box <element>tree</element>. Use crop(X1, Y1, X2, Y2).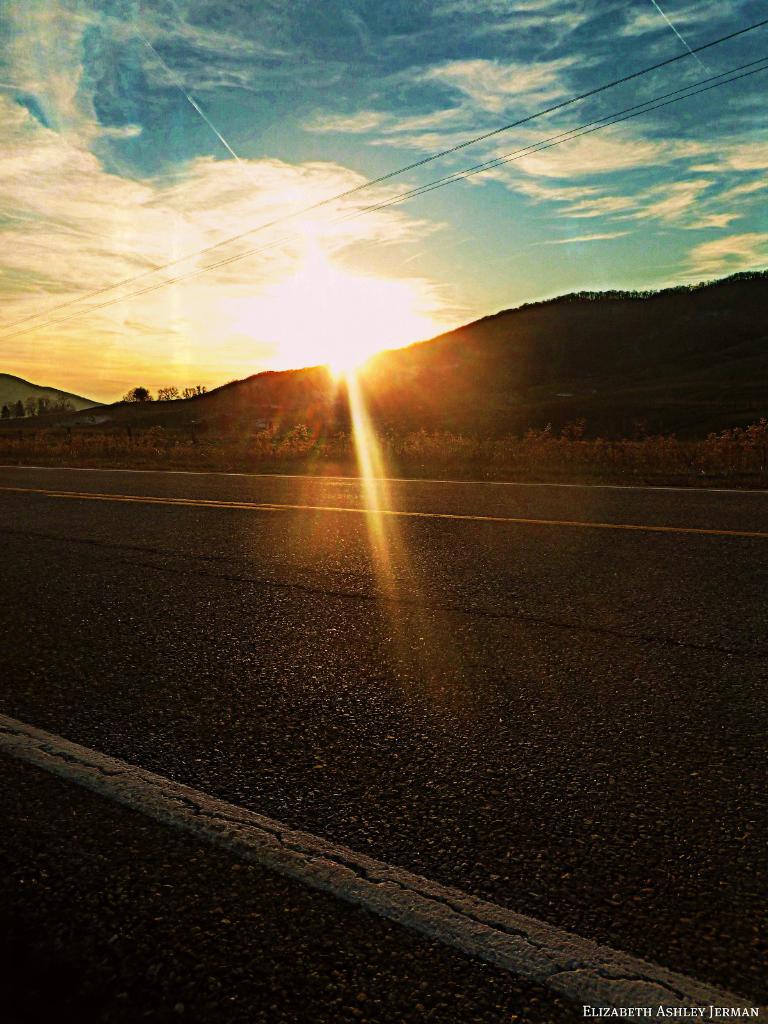
crop(156, 381, 177, 403).
